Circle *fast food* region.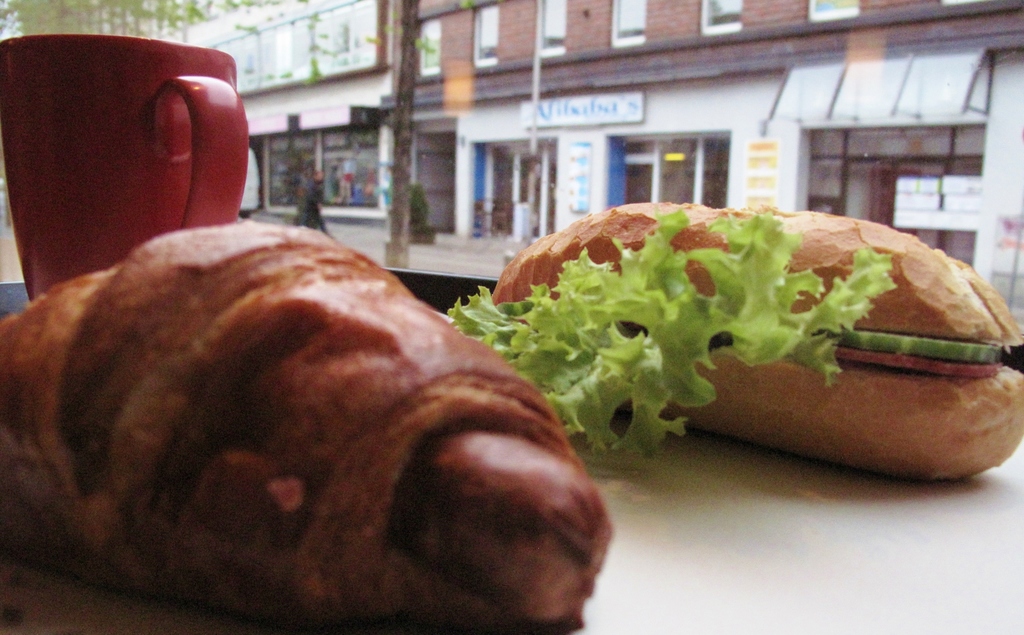
Region: x1=445, y1=206, x2=895, y2=461.
